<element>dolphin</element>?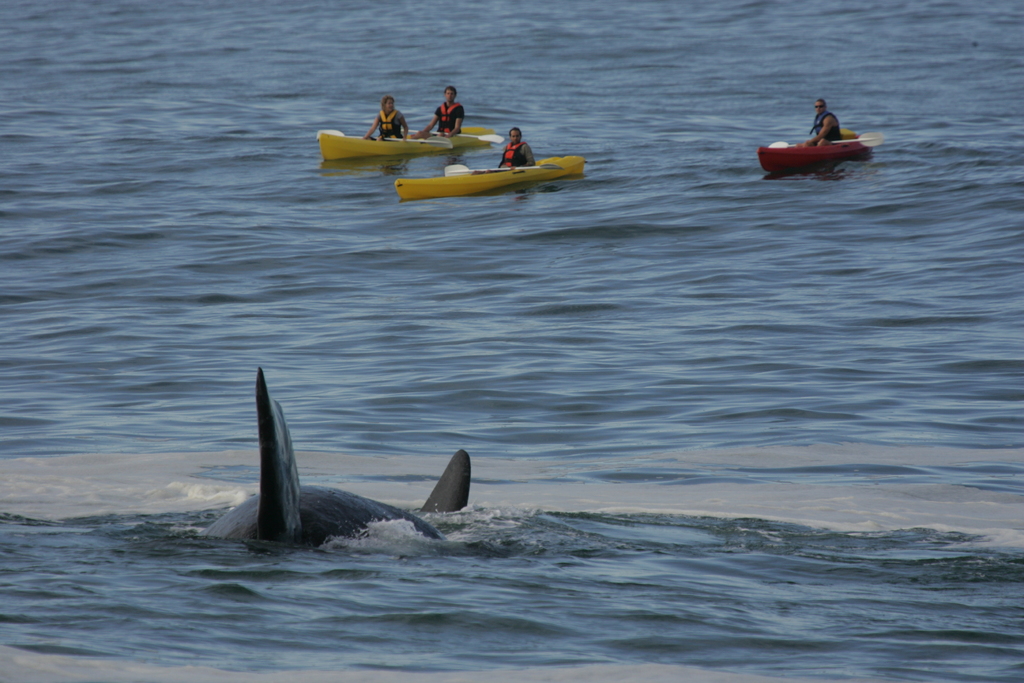
<box>204,368,474,552</box>
